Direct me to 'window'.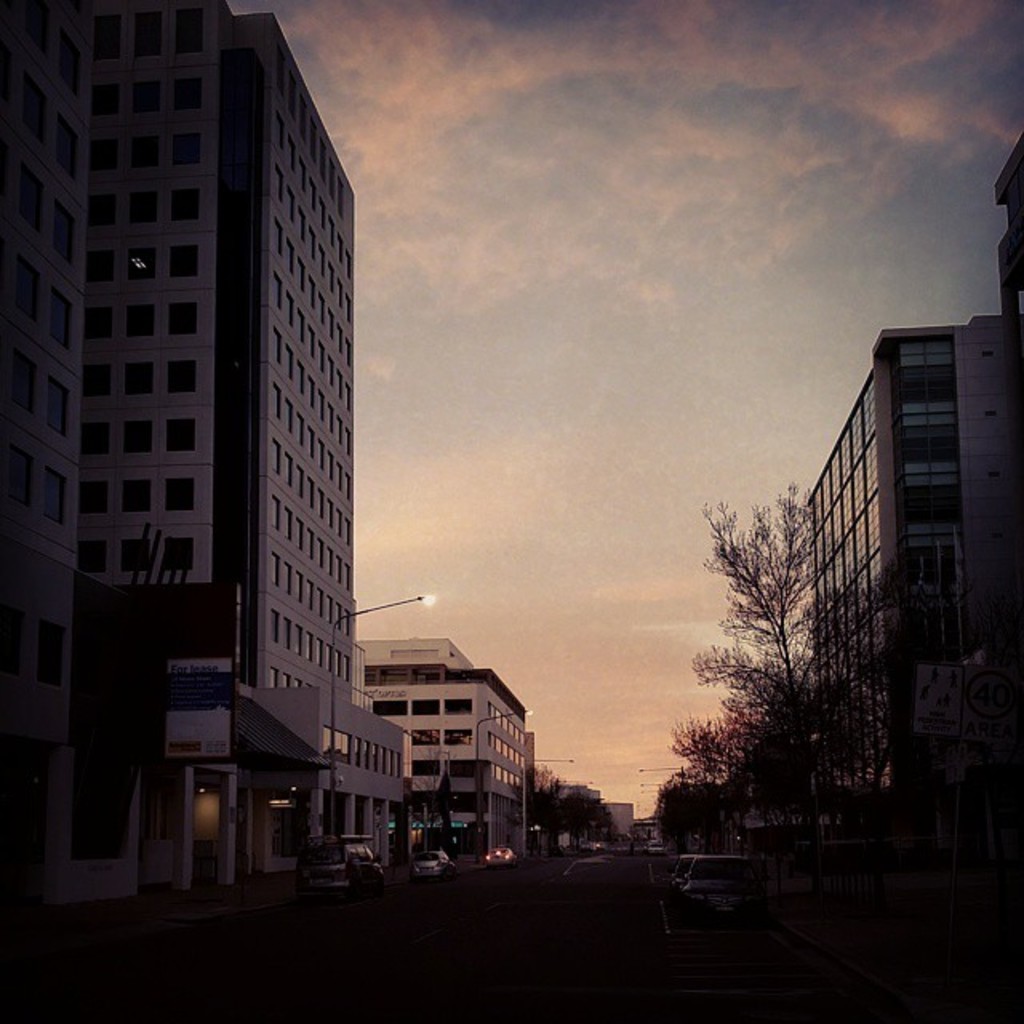
Direction: locate(96, 83, 125, 114).
